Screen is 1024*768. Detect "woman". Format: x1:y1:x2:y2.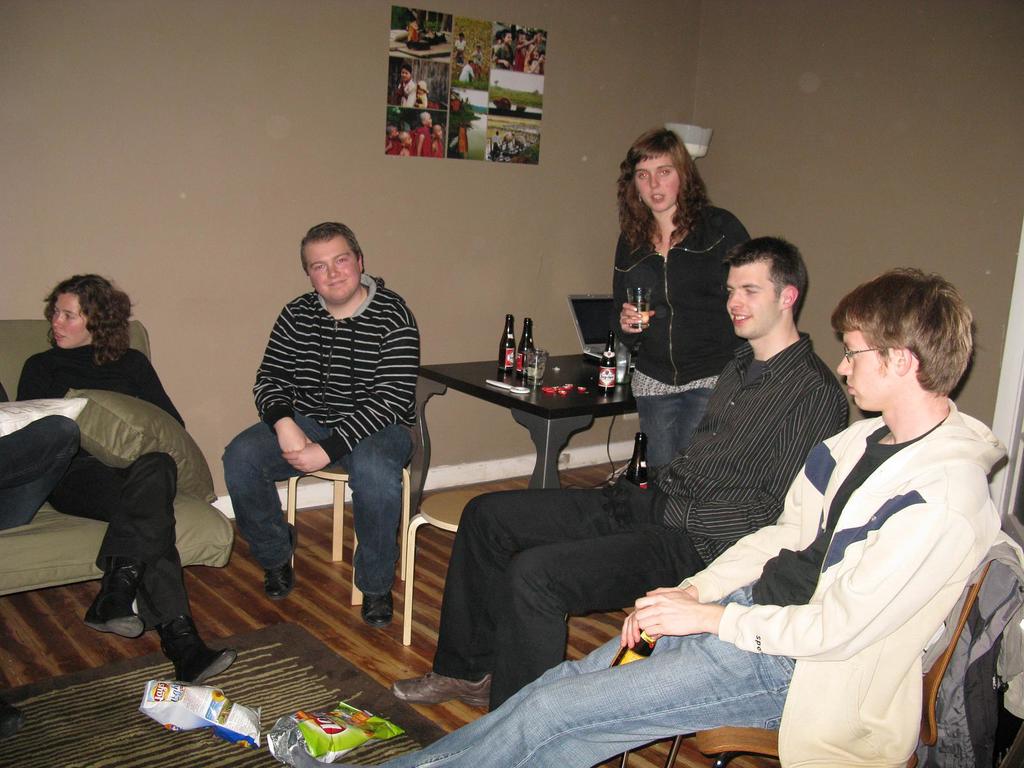
609:132:762:486.
